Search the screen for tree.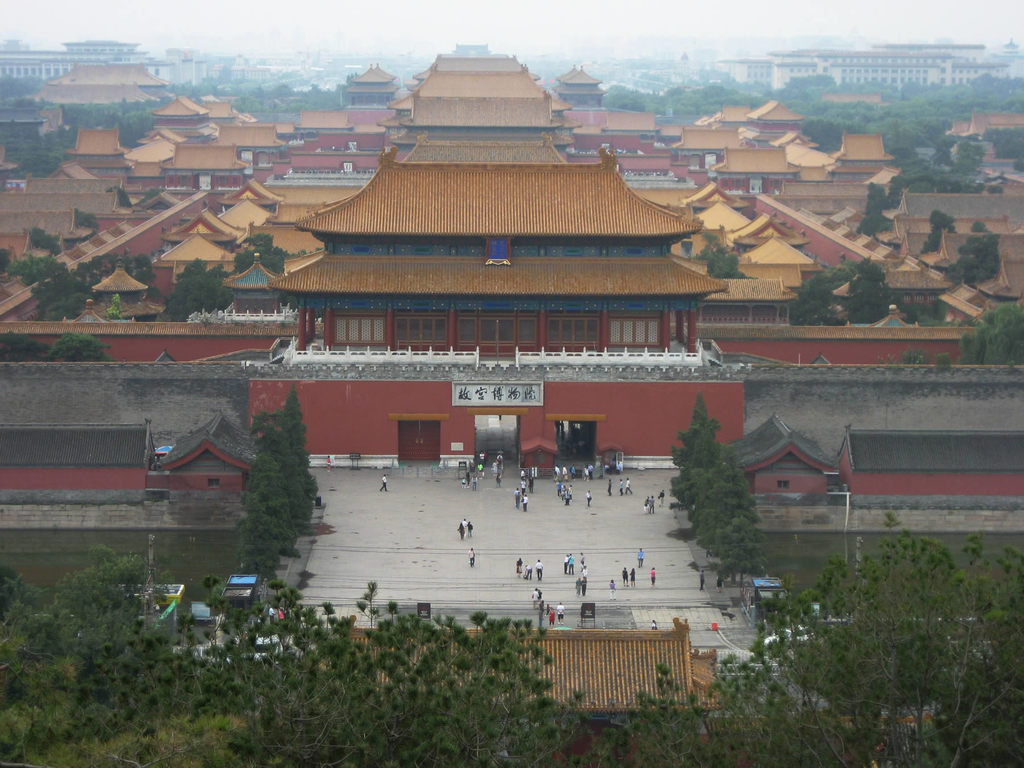
Found at bbox=(154, 254, 239, 325).
